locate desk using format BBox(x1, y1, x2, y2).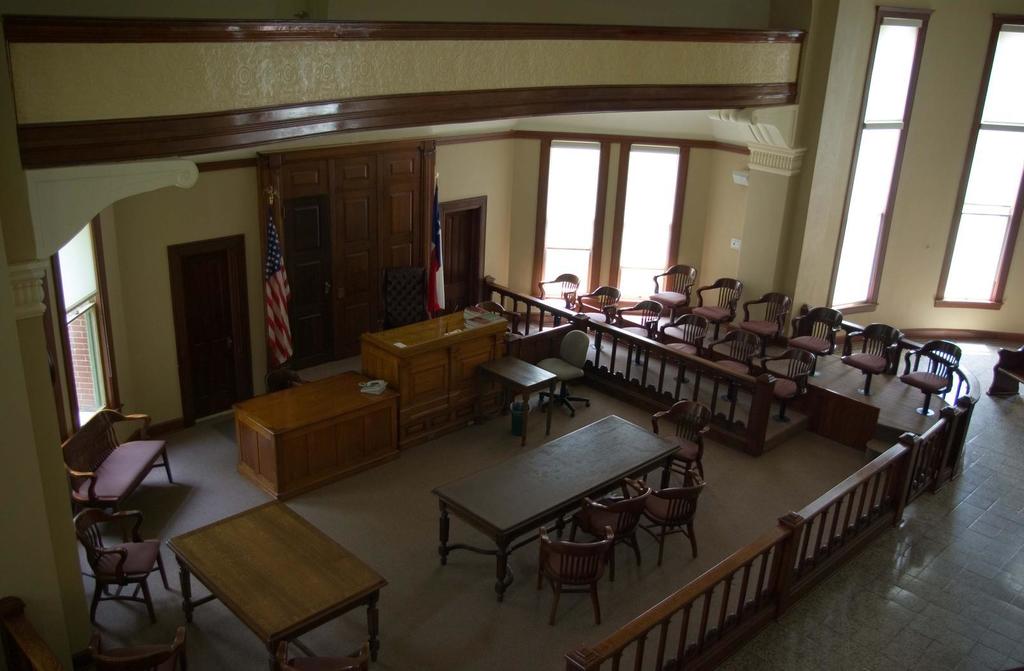
BBox(422, 420, 698, 599).
